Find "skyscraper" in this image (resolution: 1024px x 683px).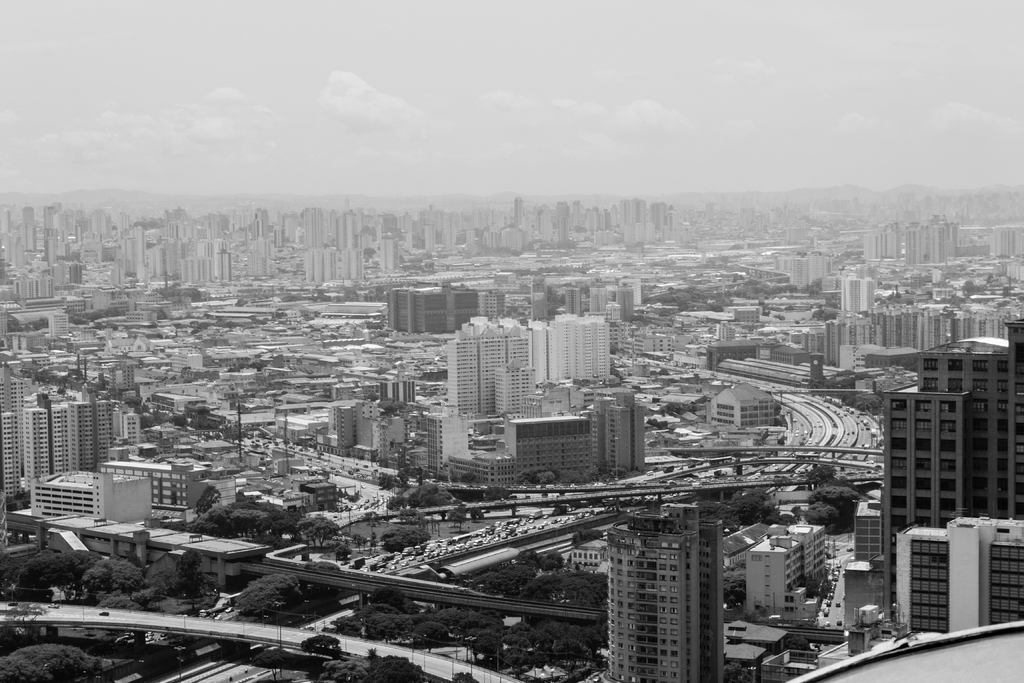
[858, 215, 965, 266].
